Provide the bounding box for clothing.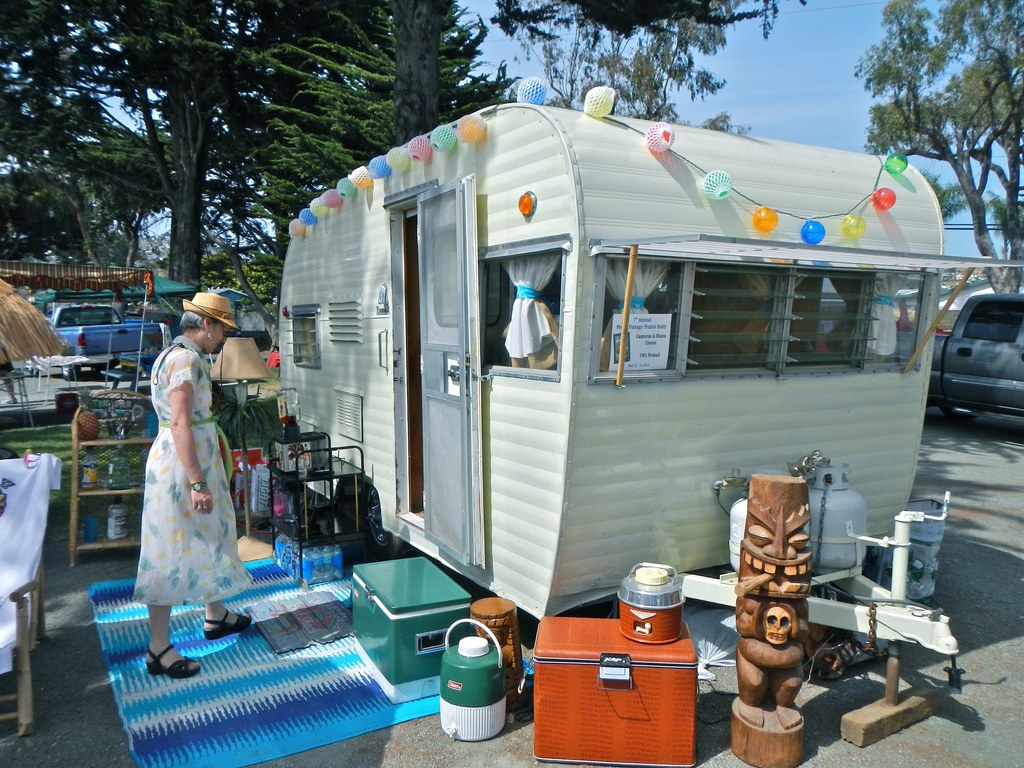
l=125, t=362, r=228, b=630.
